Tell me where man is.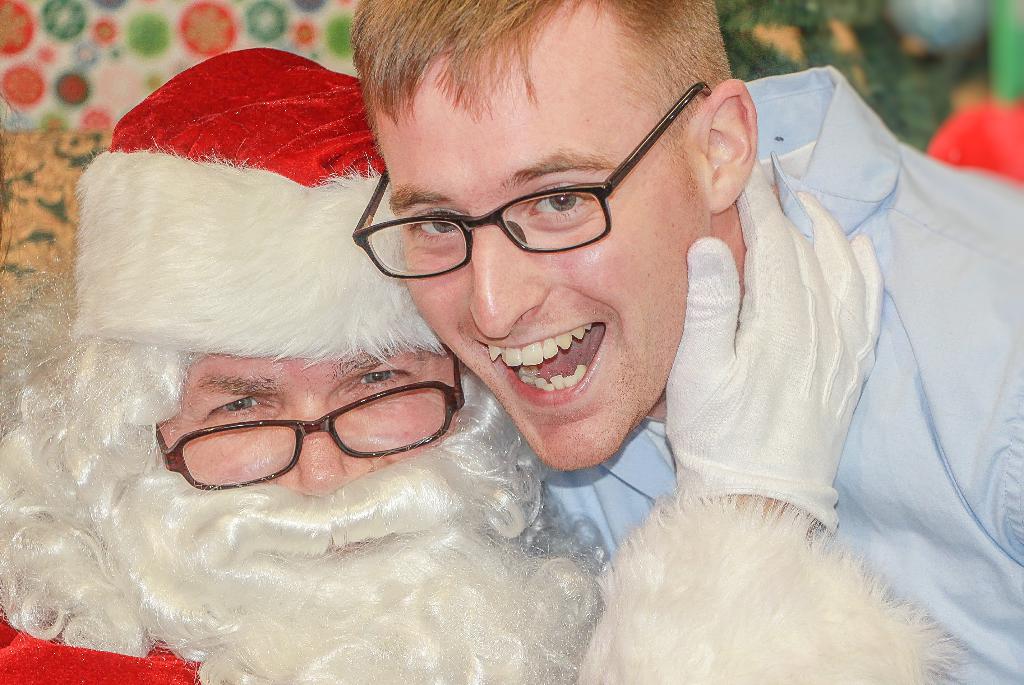
man is at [0, 43, 959, 684].
